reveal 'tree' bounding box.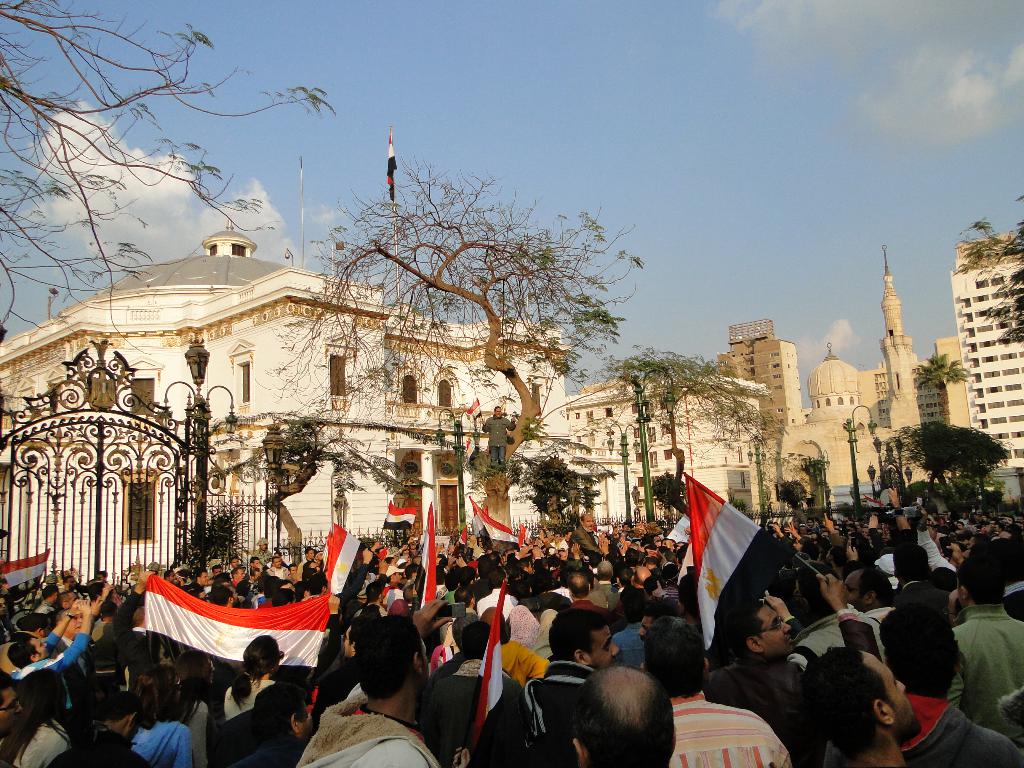
Revealed: box(881, 415, 1011, 516).
